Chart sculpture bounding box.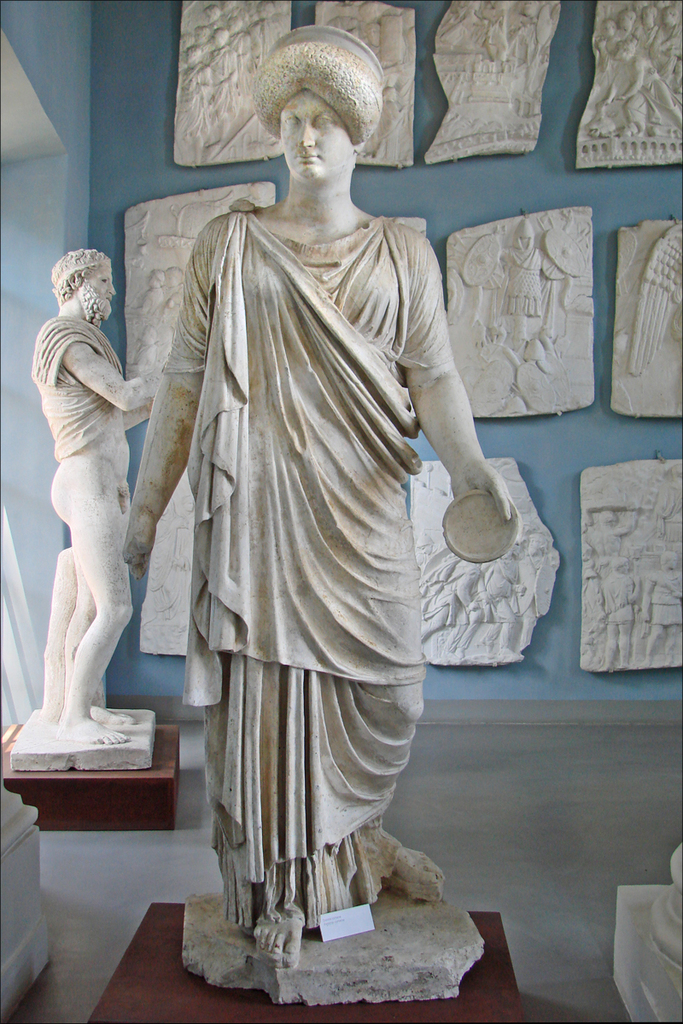
Charted: left=568, top=0, right=682, bottom=169.
